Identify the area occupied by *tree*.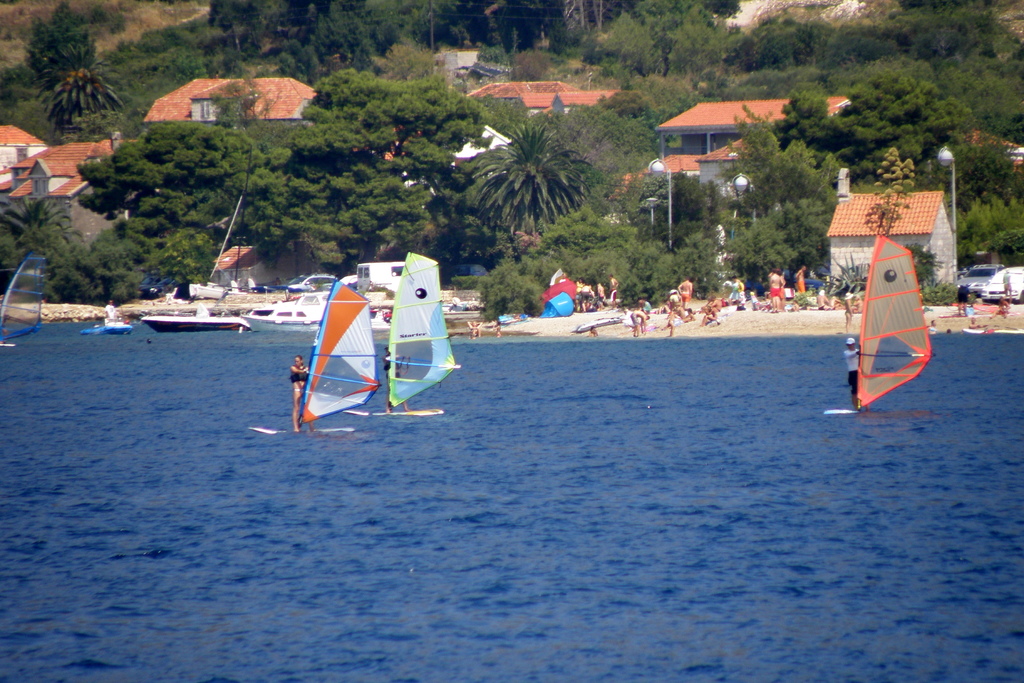
Area: <bbox>457, 113, 601, 240</bbox>.
